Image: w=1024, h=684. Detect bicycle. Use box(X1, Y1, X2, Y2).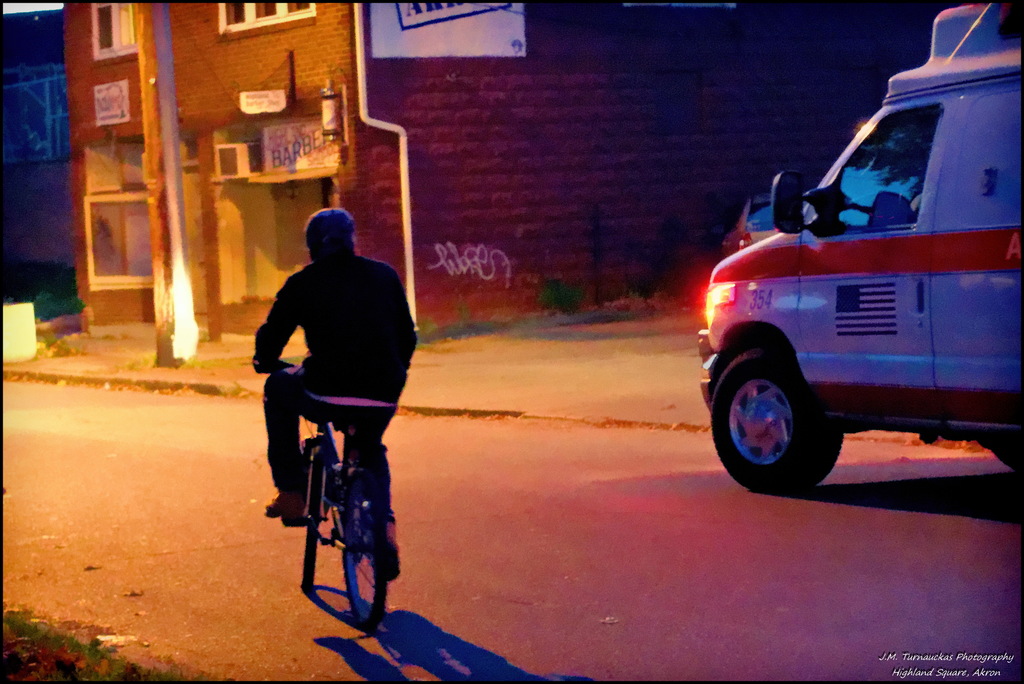
box(271, 382, 399, 648).
